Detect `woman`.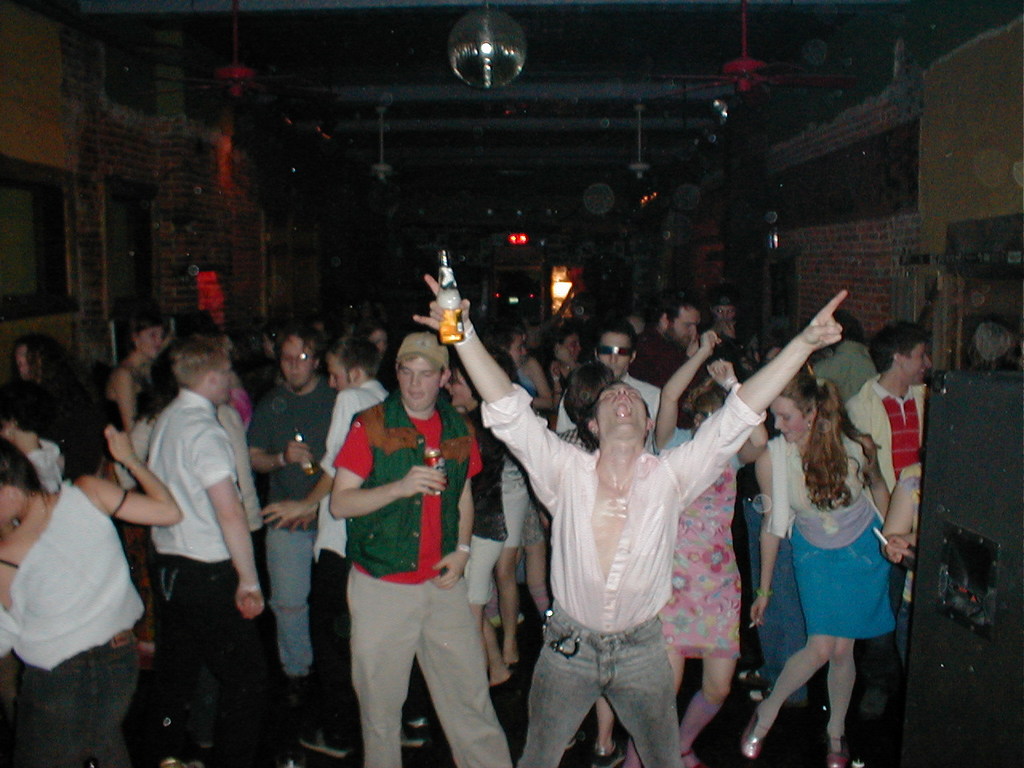
Detected at 618,330,774,767.
